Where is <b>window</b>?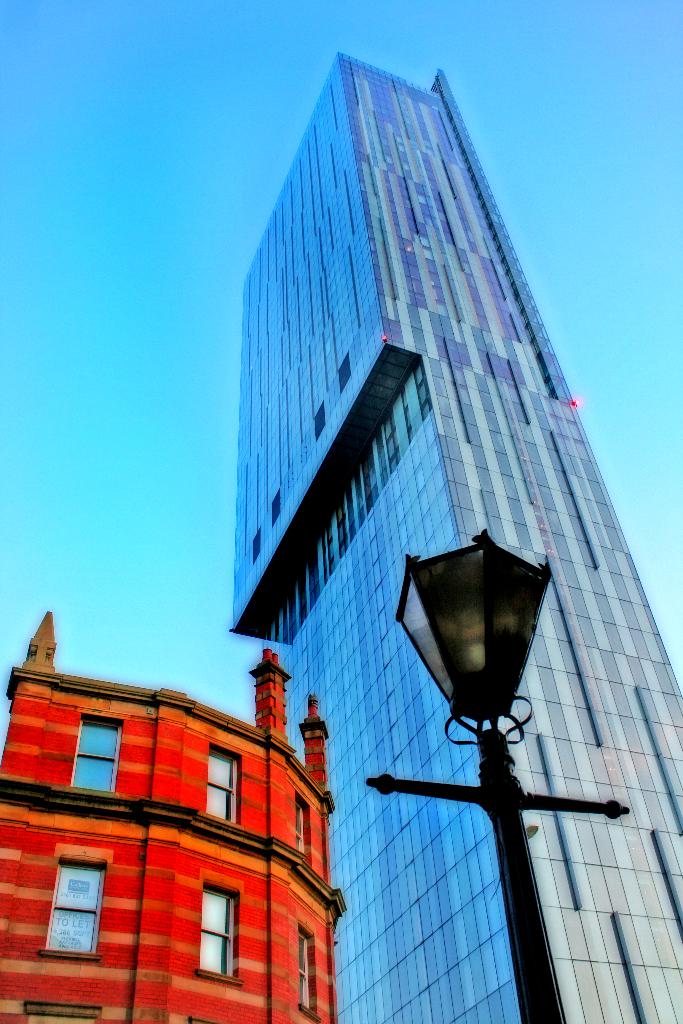
crop(290, 791, 315, 874).
